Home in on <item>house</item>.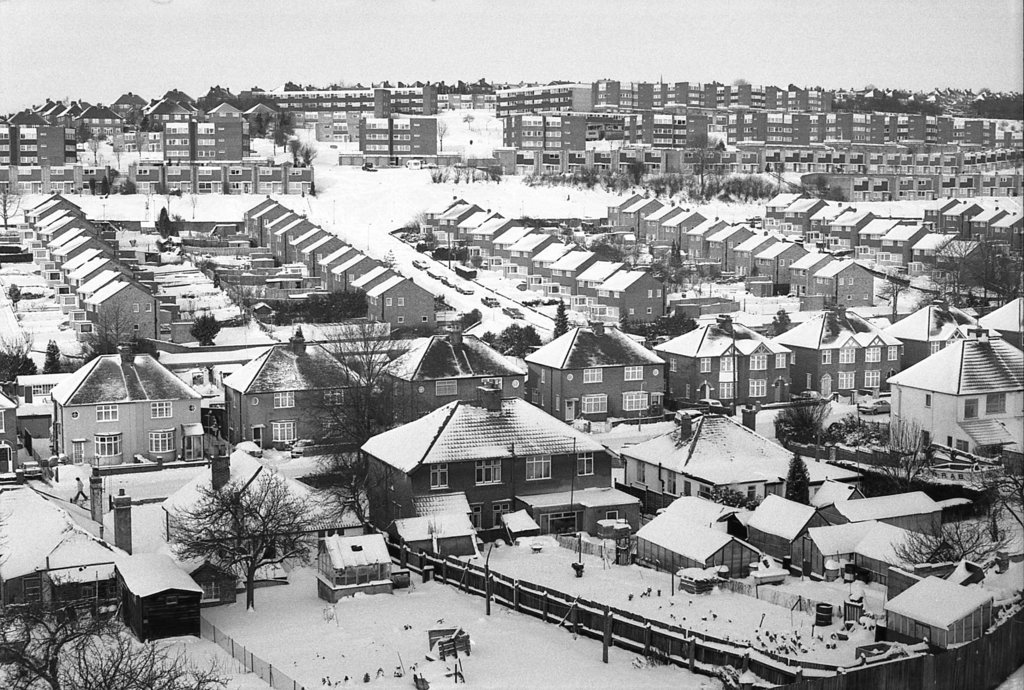
Homed in at <region>524, 323, 663, 428</region>.
